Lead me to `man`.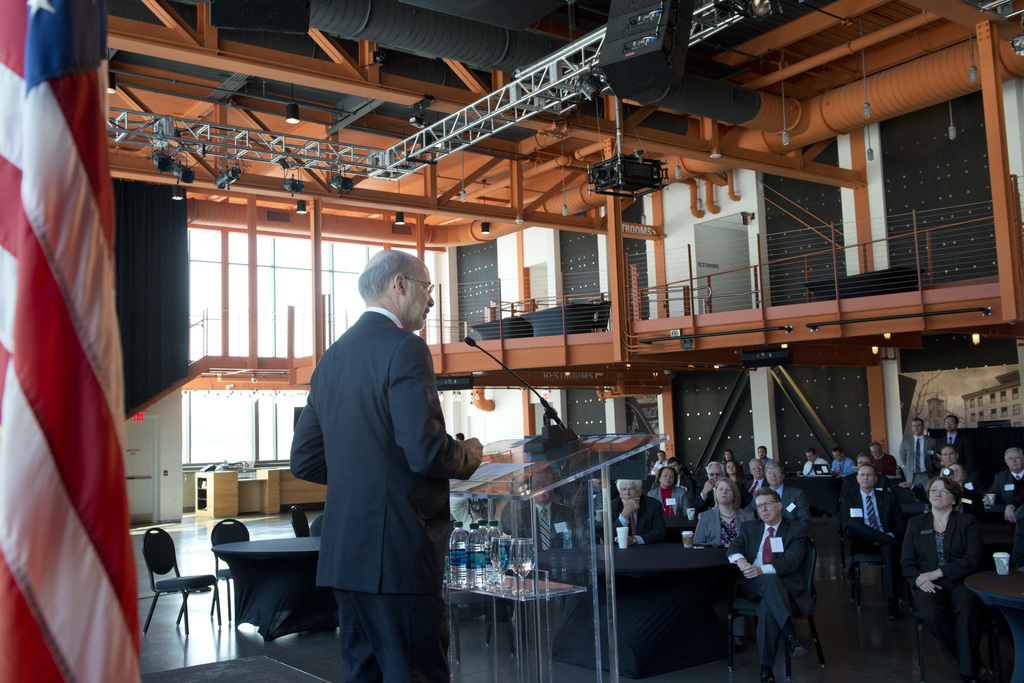
Lead to {"left": 863, "top": 440, "right": 905, "bottom": 481}.
